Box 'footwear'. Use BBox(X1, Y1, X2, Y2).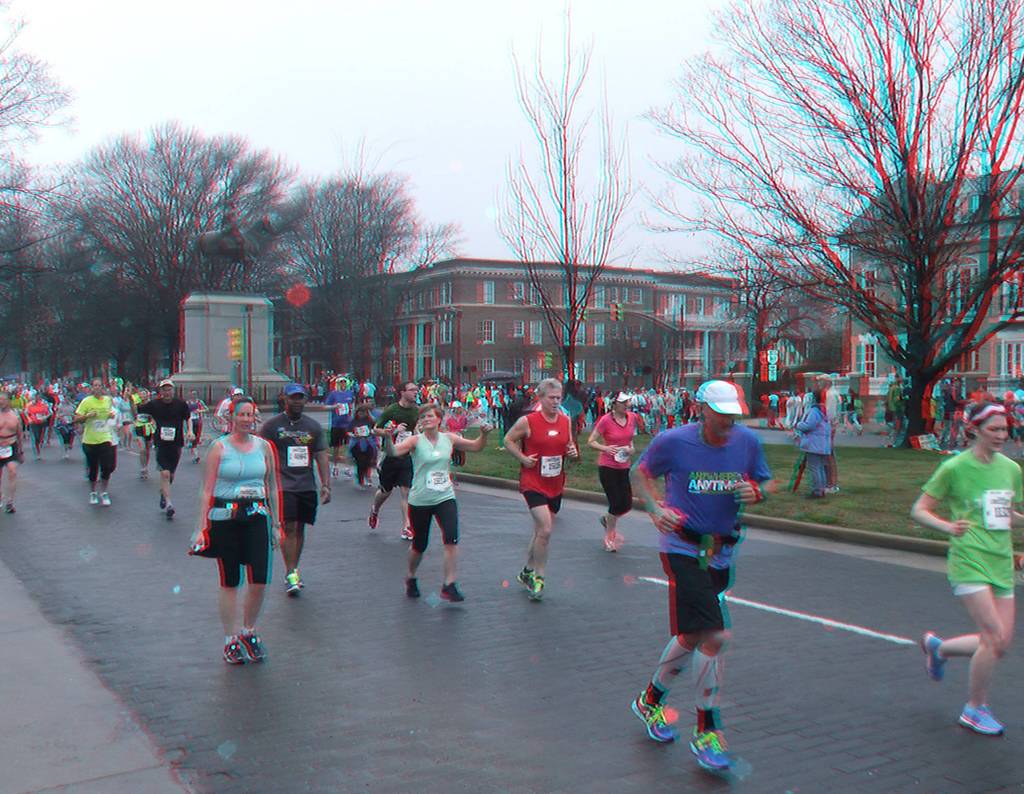
BBox(441, 580, 465, 602).
